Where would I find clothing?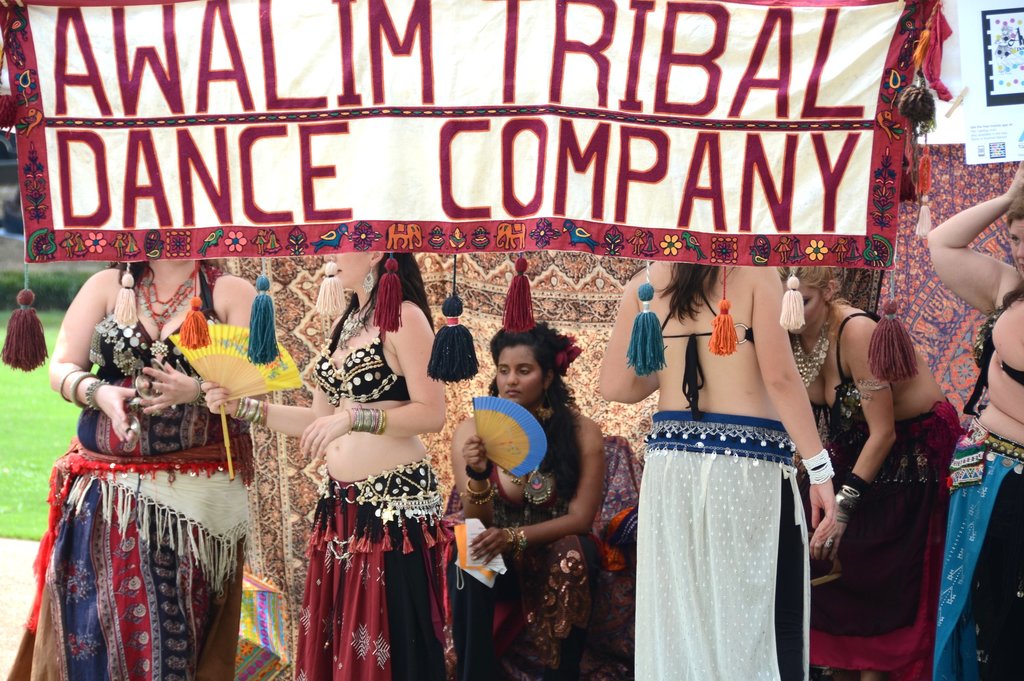
At 625 401 824 680.
